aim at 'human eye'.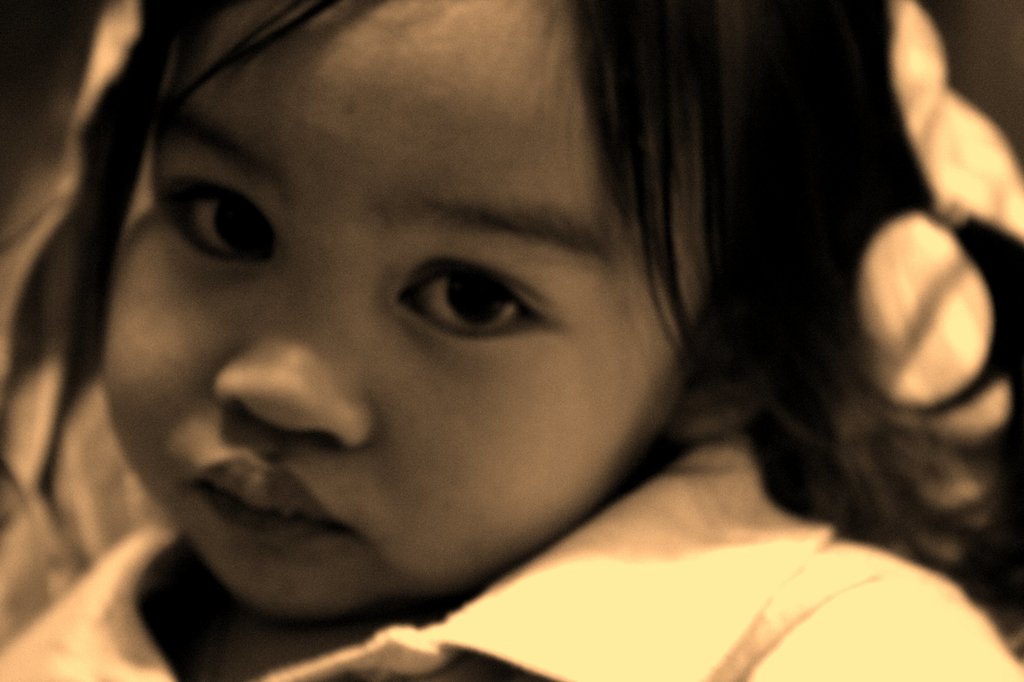
Aimed at l=388, t=243, r=568, b=356.
